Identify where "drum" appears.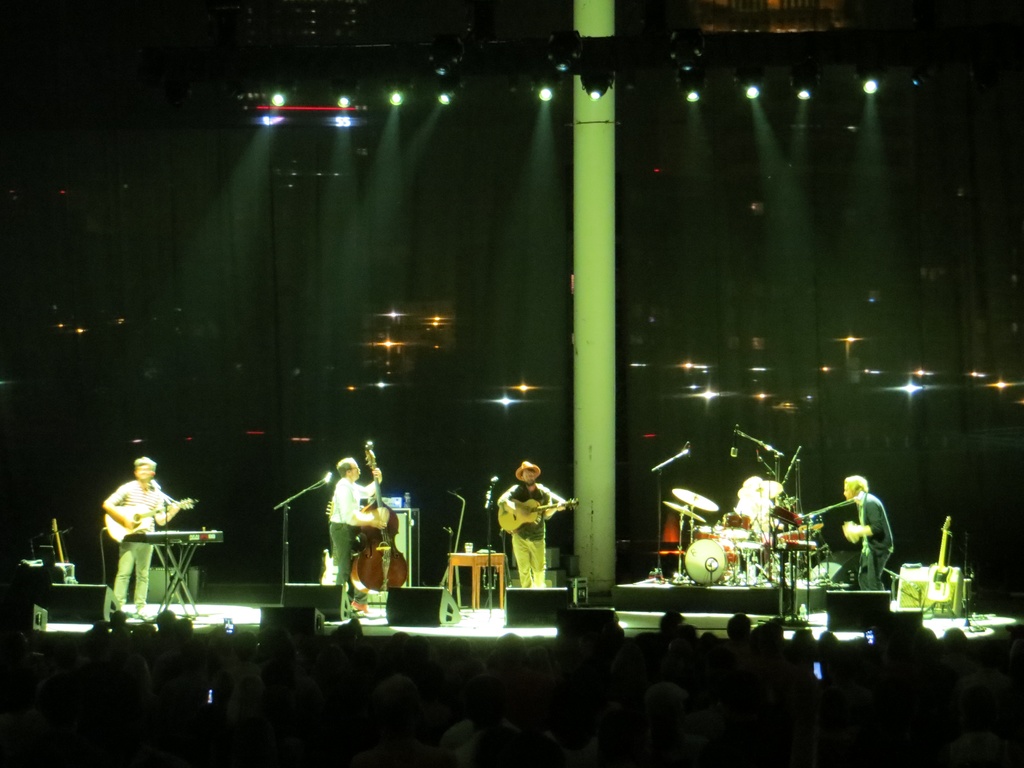
Appears at x1=734 y1=529 x2=763 y2=549.
